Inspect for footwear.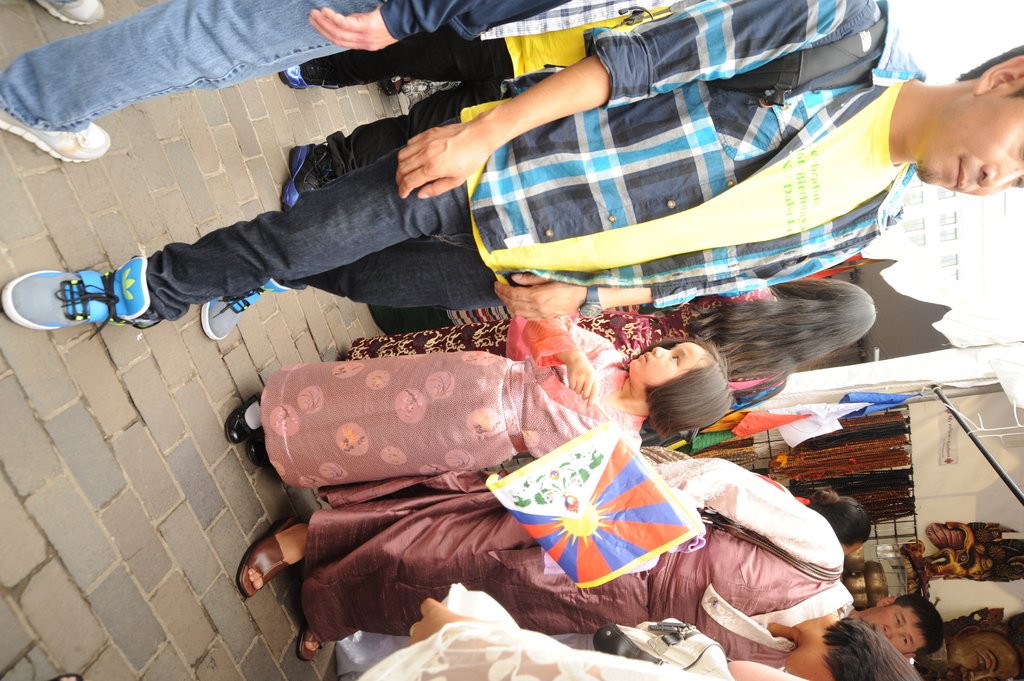
Inspection: box=[282, 141, 335, 209].
